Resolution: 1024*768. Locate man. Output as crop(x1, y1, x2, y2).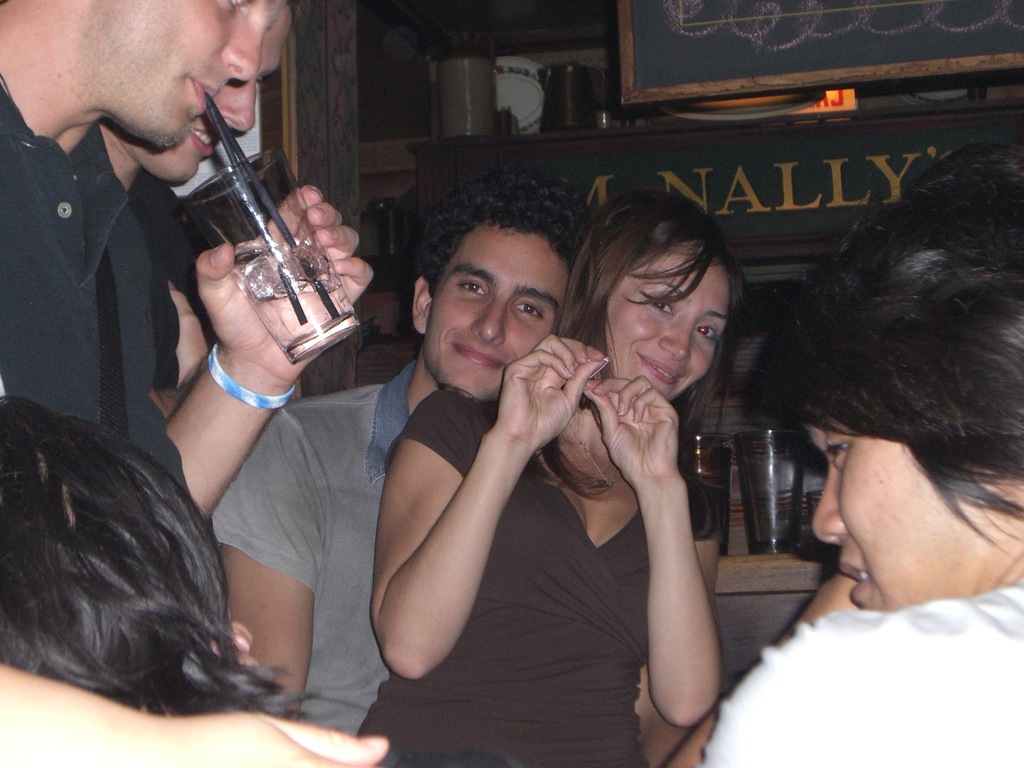
crop(0, 0, 372, 518).
